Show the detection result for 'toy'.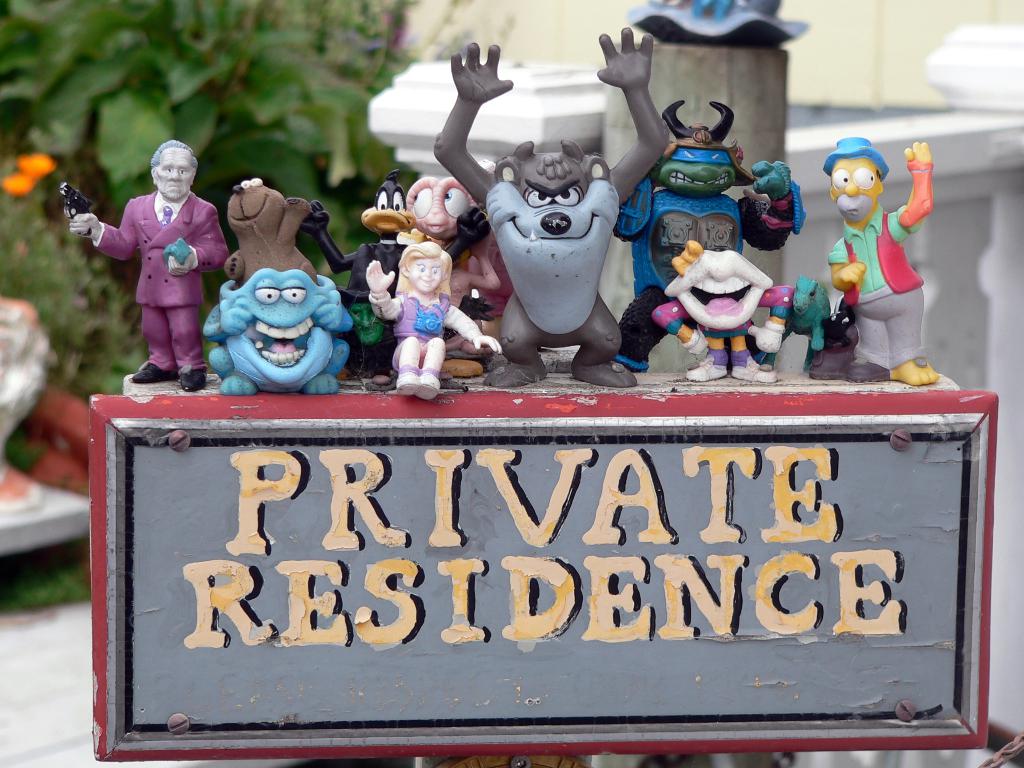
region(220, 178, 316, 290).
